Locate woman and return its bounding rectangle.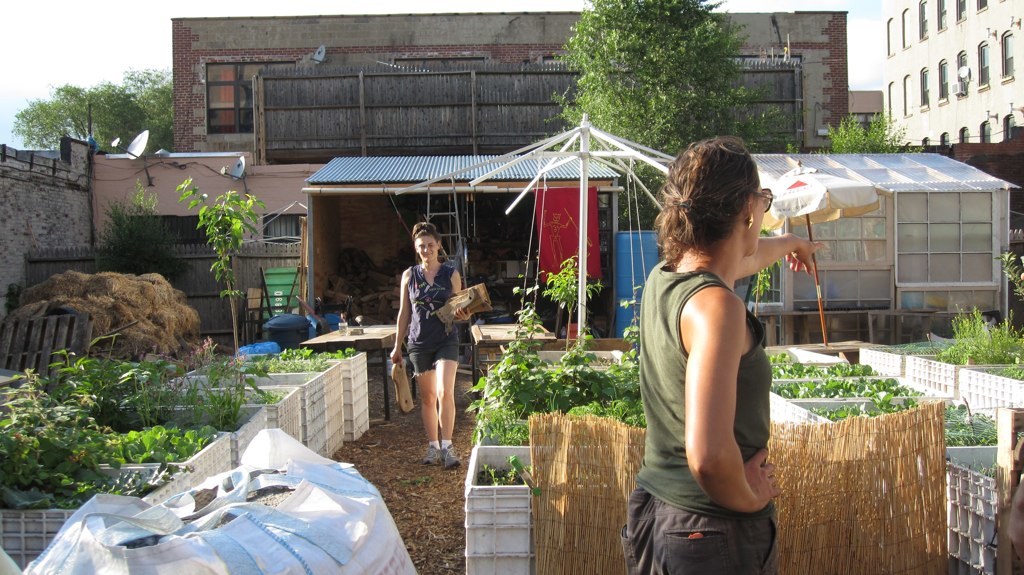
[x1=624, y1=134, x2=829, y2=574].
